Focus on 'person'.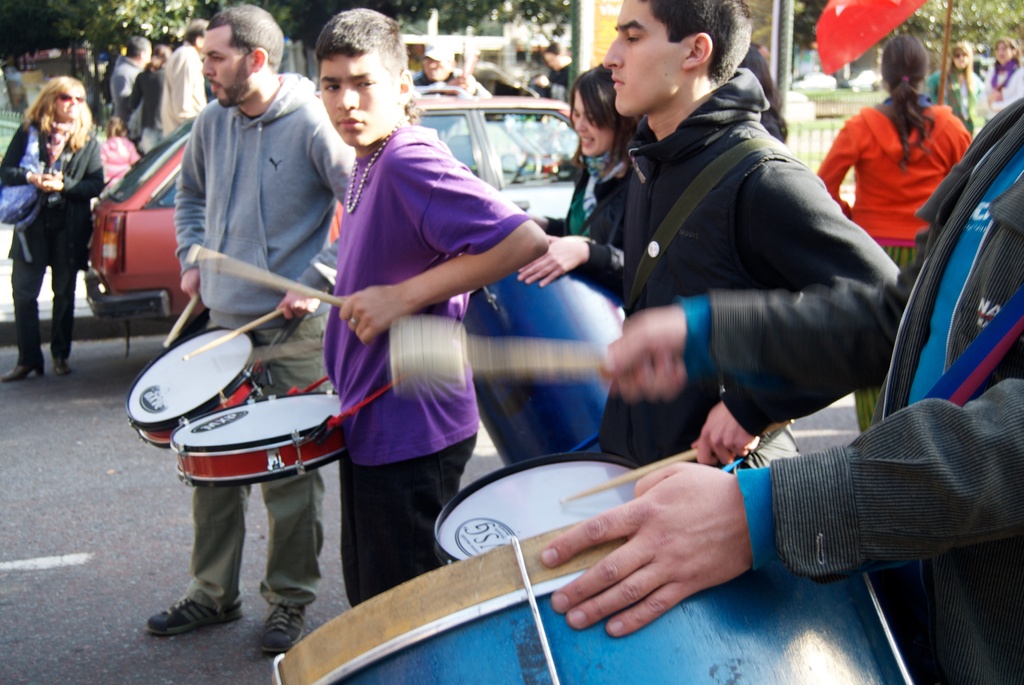
Focused at 519,70,654,301.
